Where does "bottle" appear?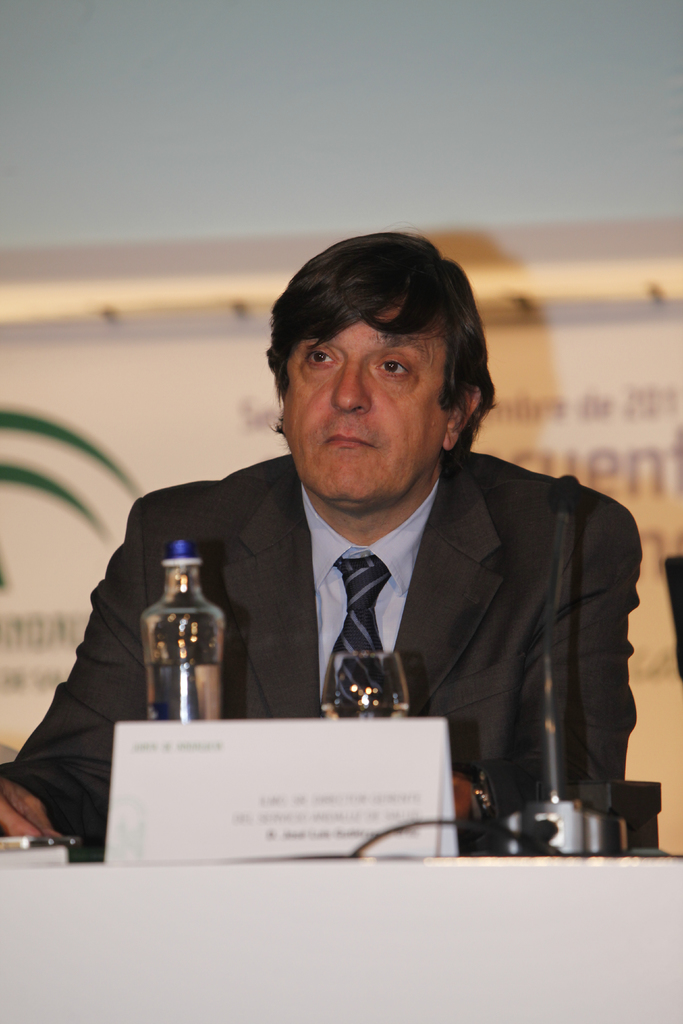
Appears at x1=127 y1=538 x2=229 y2=735.
